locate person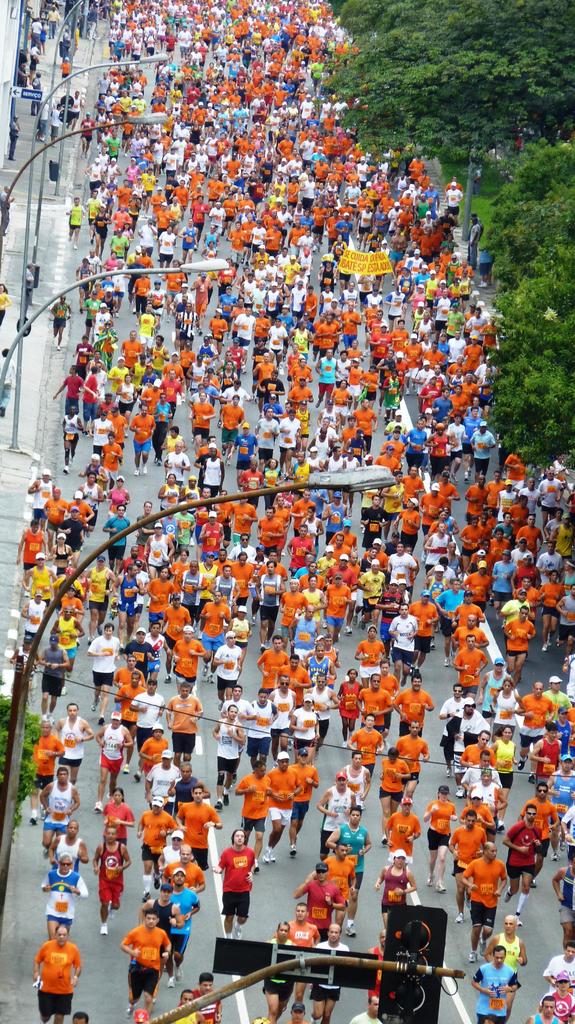
left=90, top=826, right=131, bottom=934
